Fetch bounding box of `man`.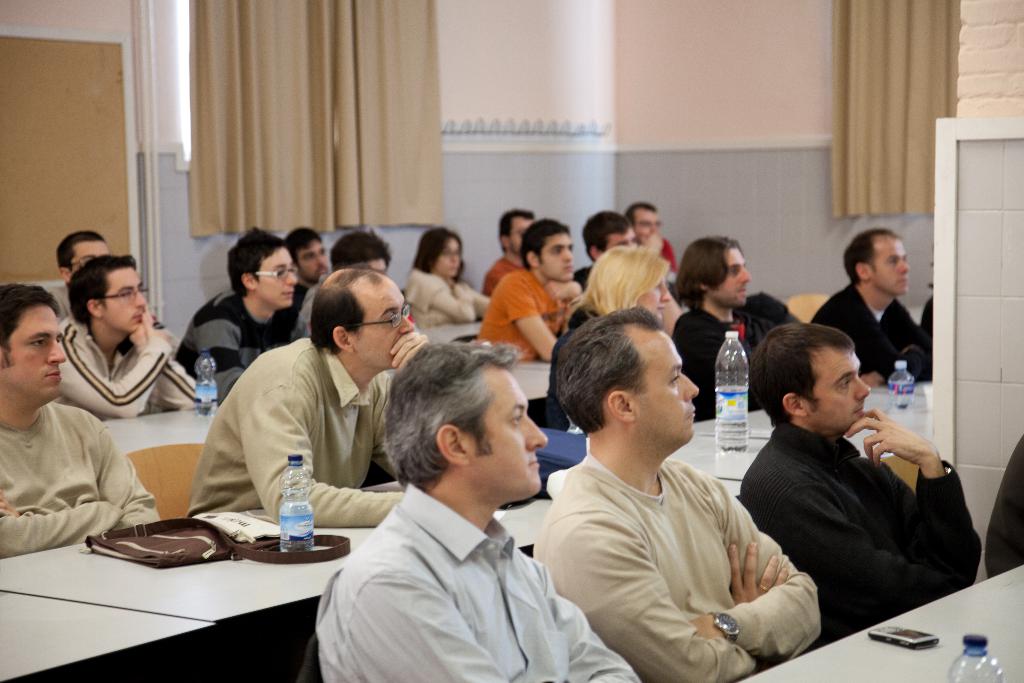
Bbox: pyautogui.locateOnScreen(740, 322, 981, 650).
